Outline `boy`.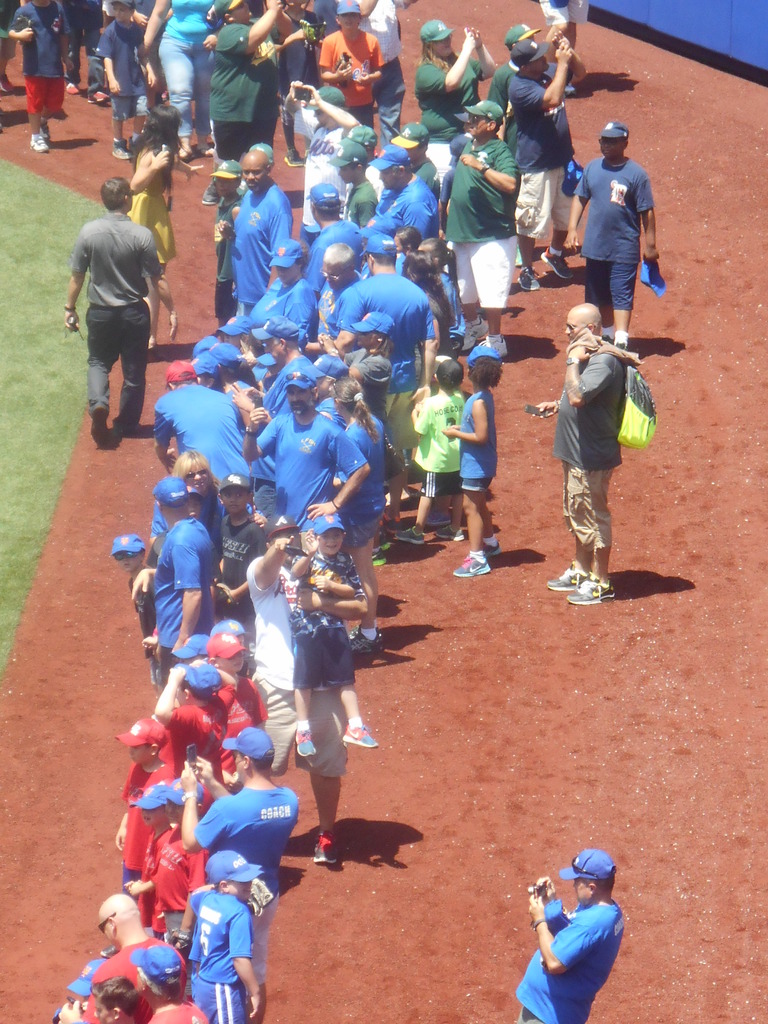
Outline: x1=333, y1=137, x2=374, y2=225.
